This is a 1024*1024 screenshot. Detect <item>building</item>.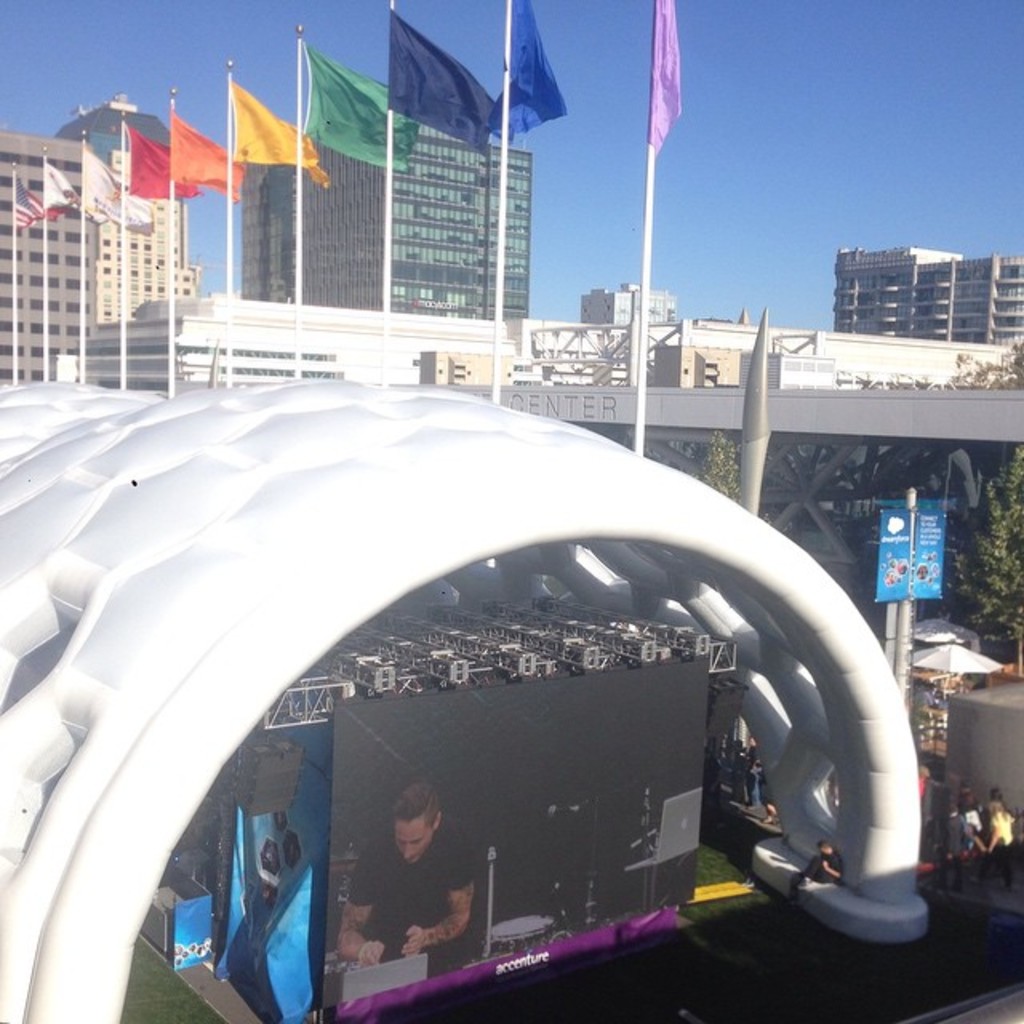
235, 104, 530, 330.
